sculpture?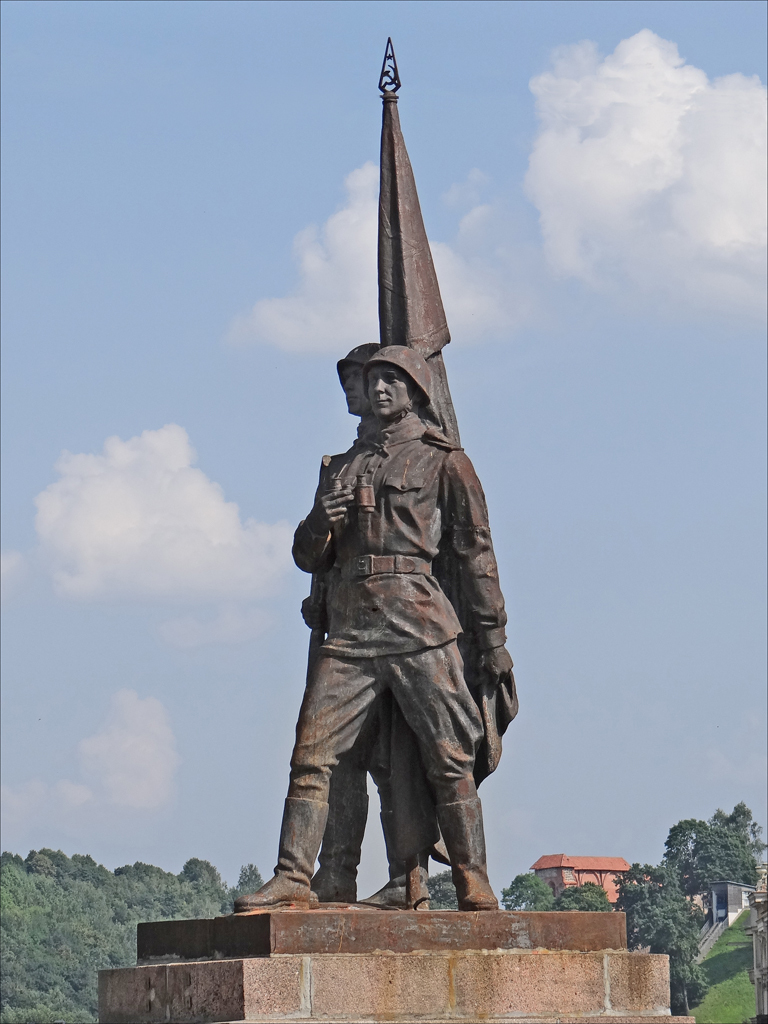
box(253, 59, 529, 941)
